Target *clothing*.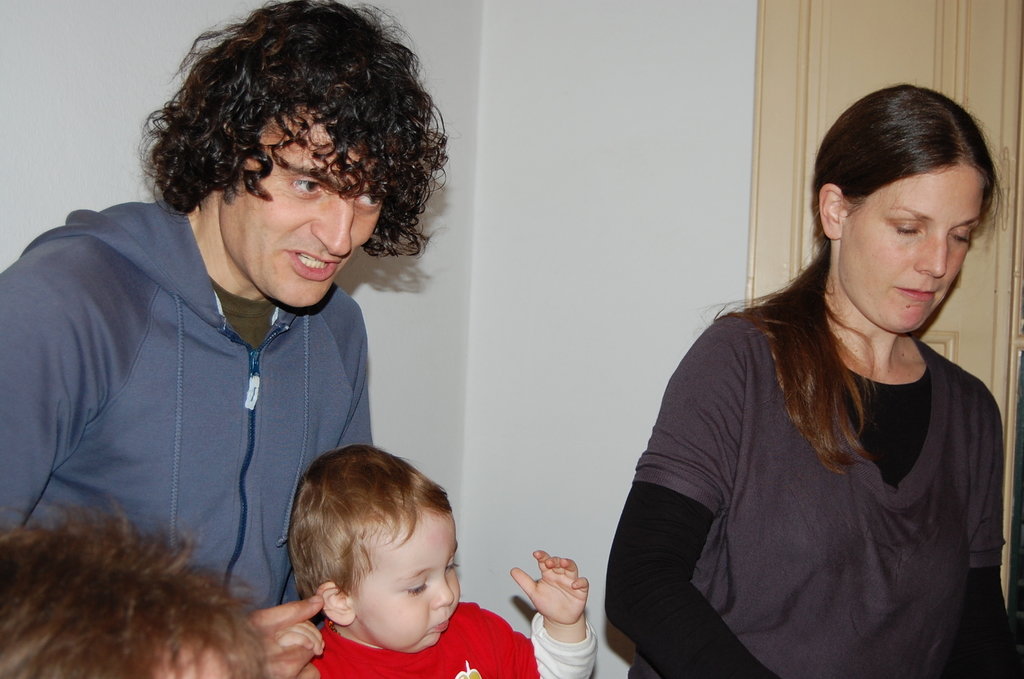
Target region: left=305, top=600, right=597, bottom=678.
